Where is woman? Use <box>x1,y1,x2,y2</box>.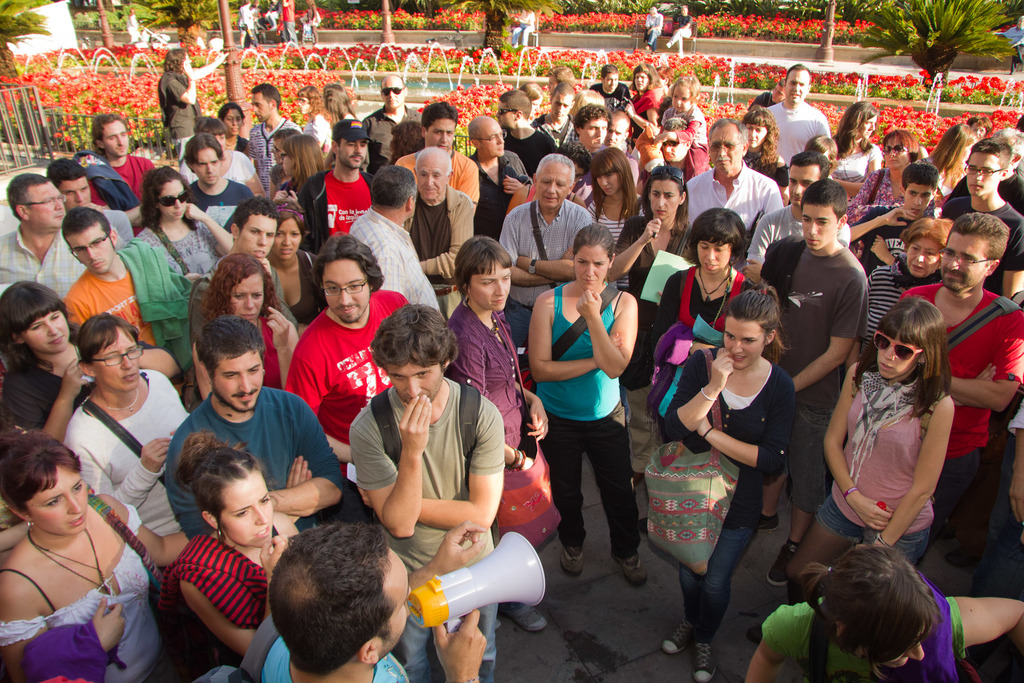
<box>129,163,236,299</box>.
